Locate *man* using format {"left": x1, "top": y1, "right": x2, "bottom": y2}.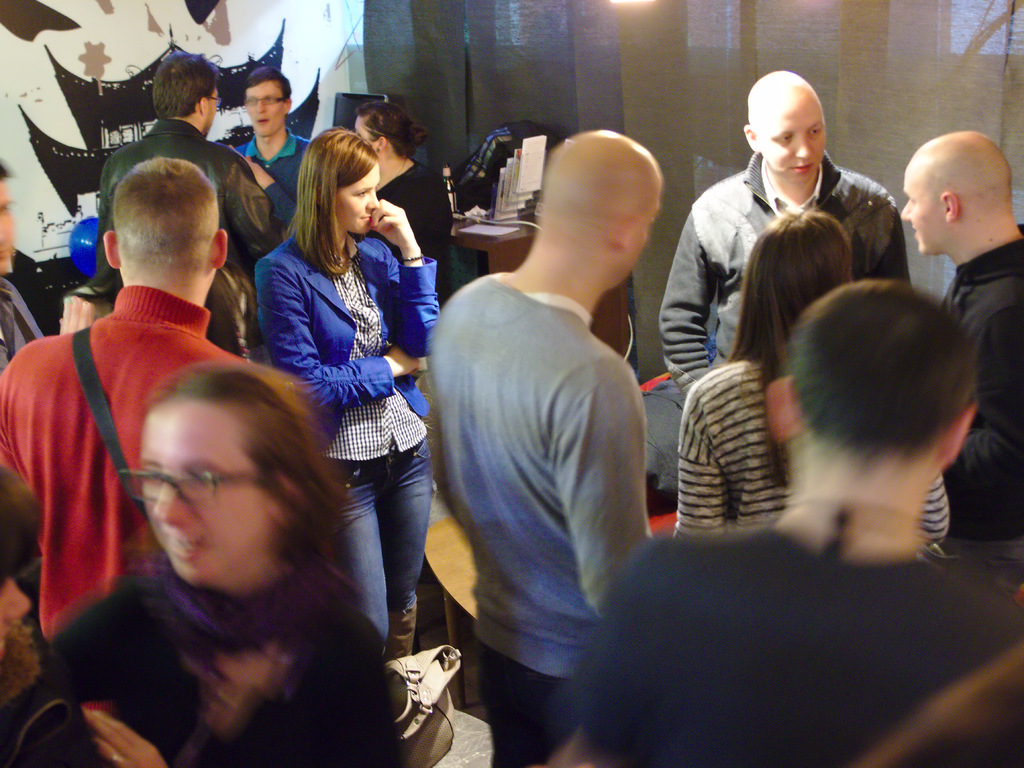
{"left": 655, "top": 65, "right": 917, "bottom": 405}.
